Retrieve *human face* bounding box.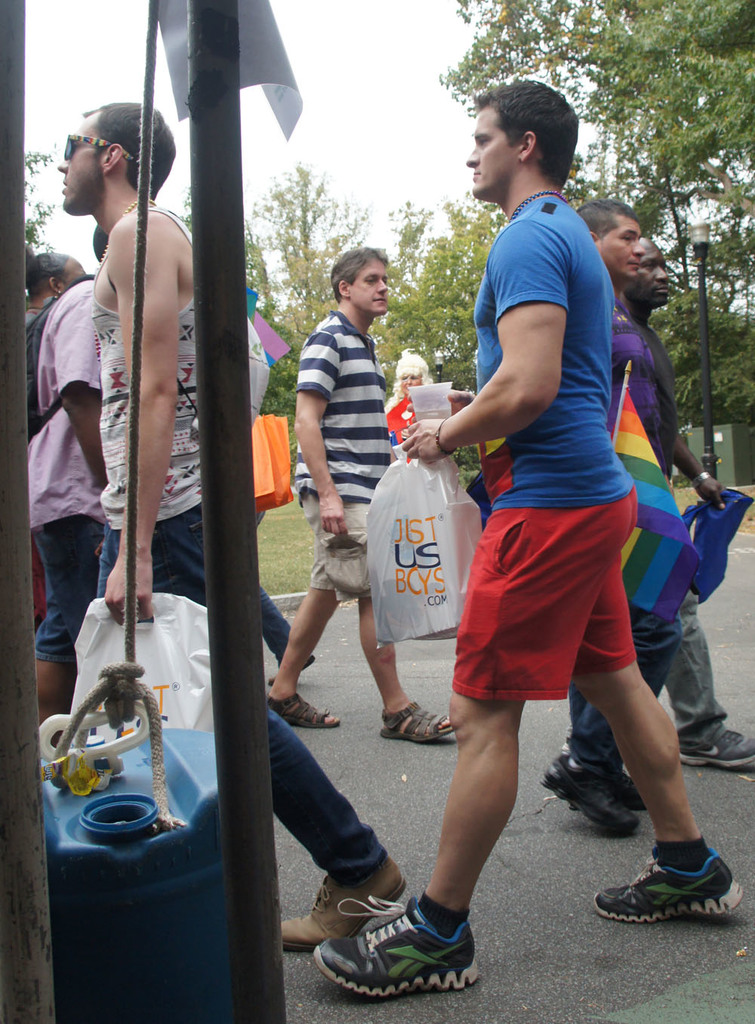
Bounding box: {"left": 598, "top": 223, "right": 643, "bottom": 276}.
